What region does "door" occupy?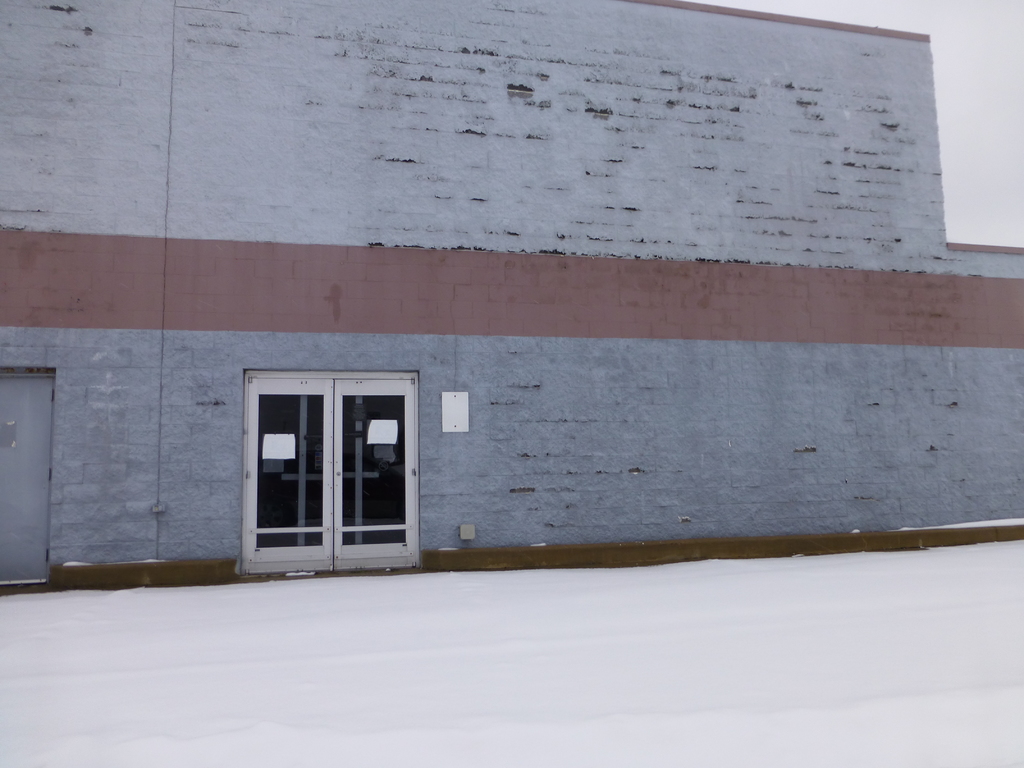
region(0, 378, 55, 589).
